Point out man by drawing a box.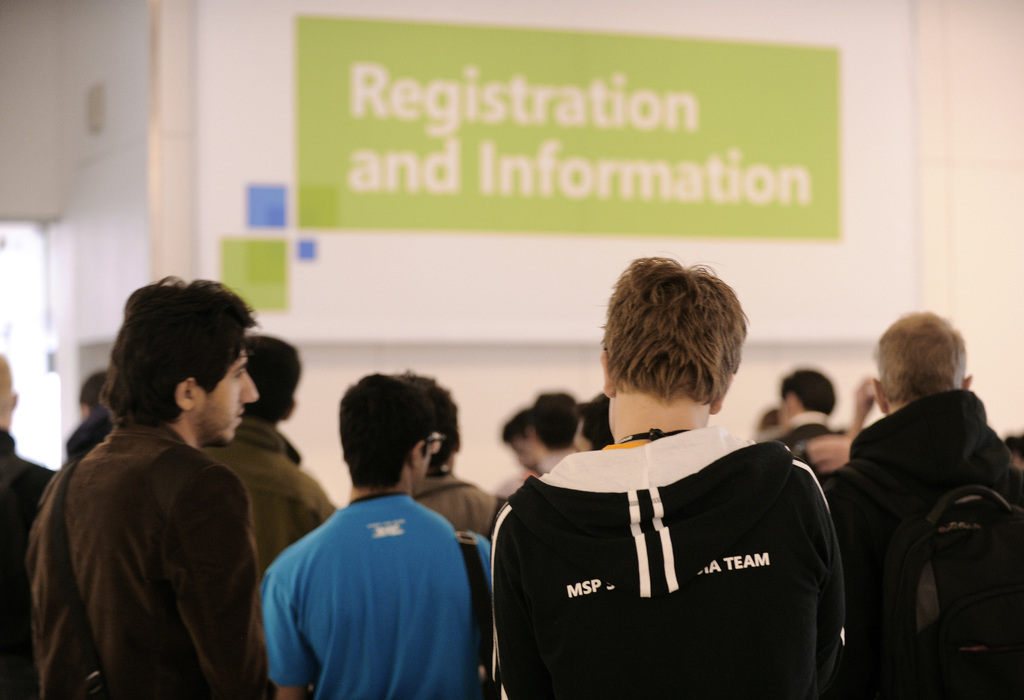
pyautogui.locateOnScreen(777, 369, 845, 479).
